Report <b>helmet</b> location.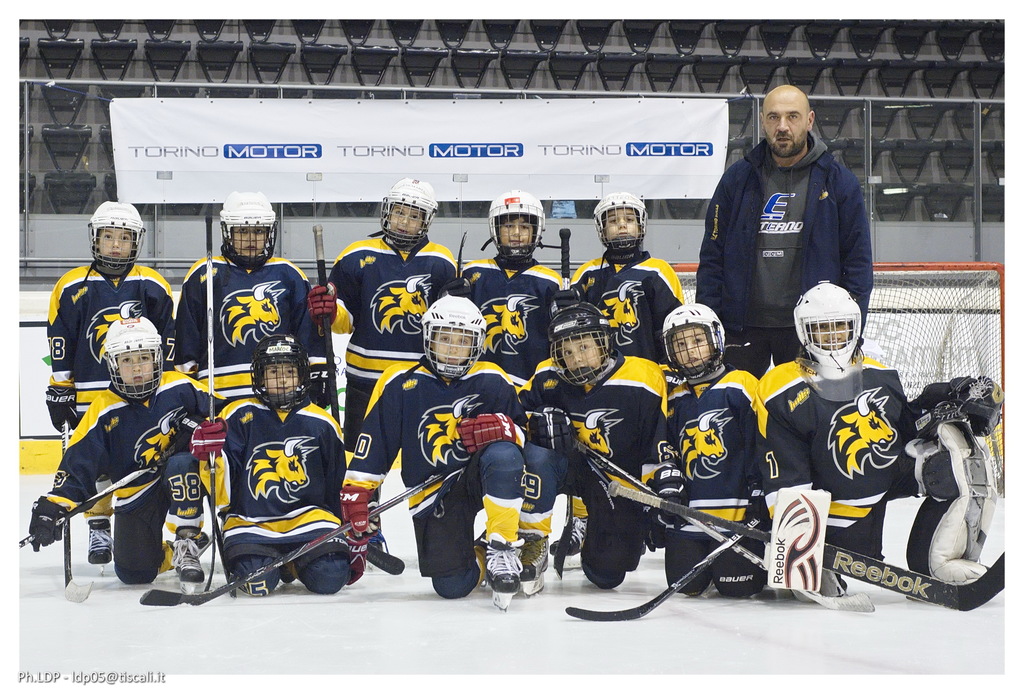
Report: bbox=(81, 201, 150, 286).
